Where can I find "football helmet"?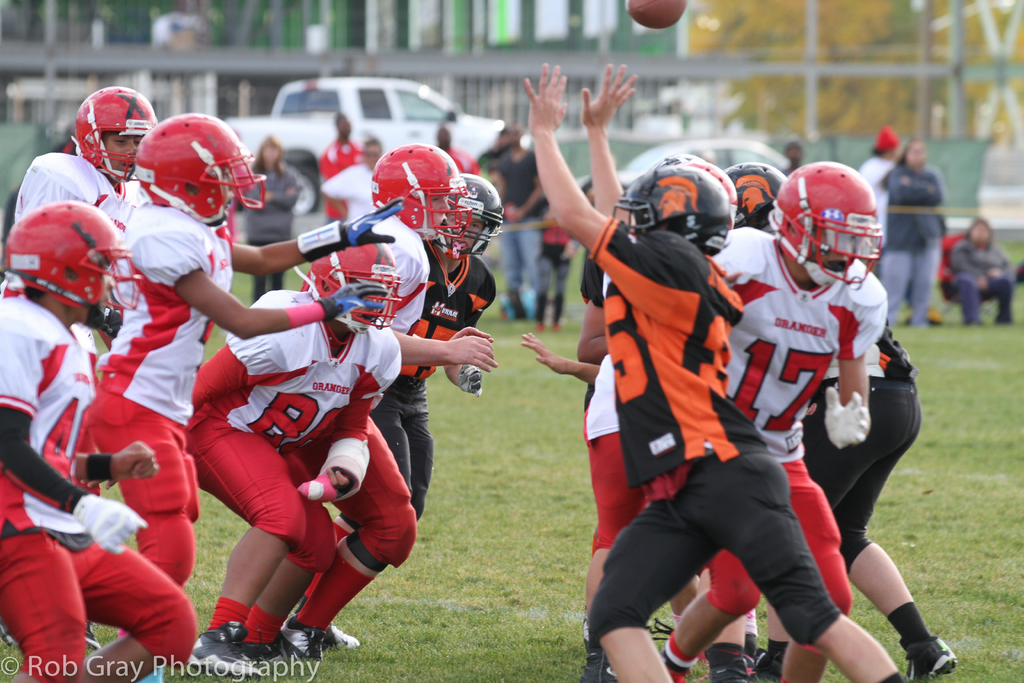
You can find it at region(0, 199, 145, 336).
